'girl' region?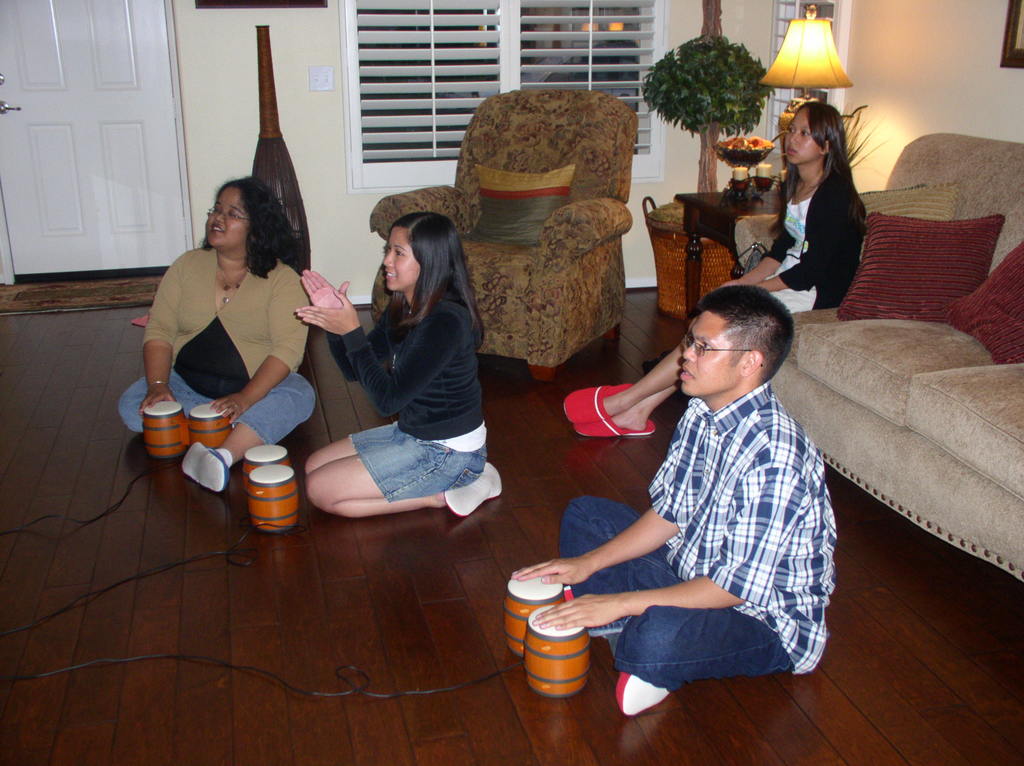
bbox=(286, 213, 495, 509)
